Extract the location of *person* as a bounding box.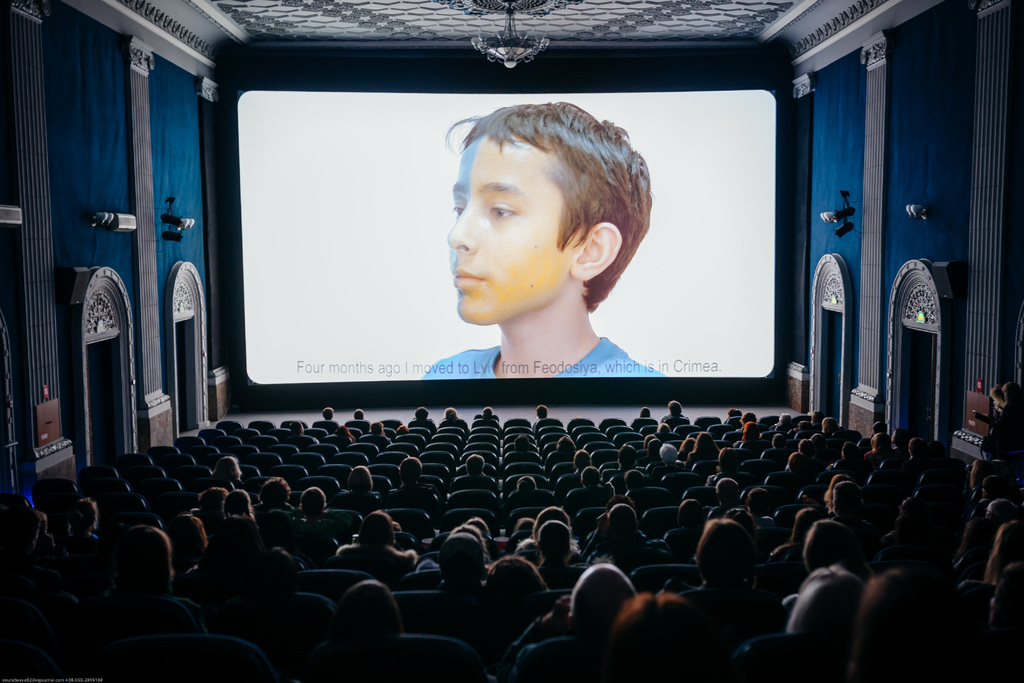
detection(771, 412, 800, 427).
